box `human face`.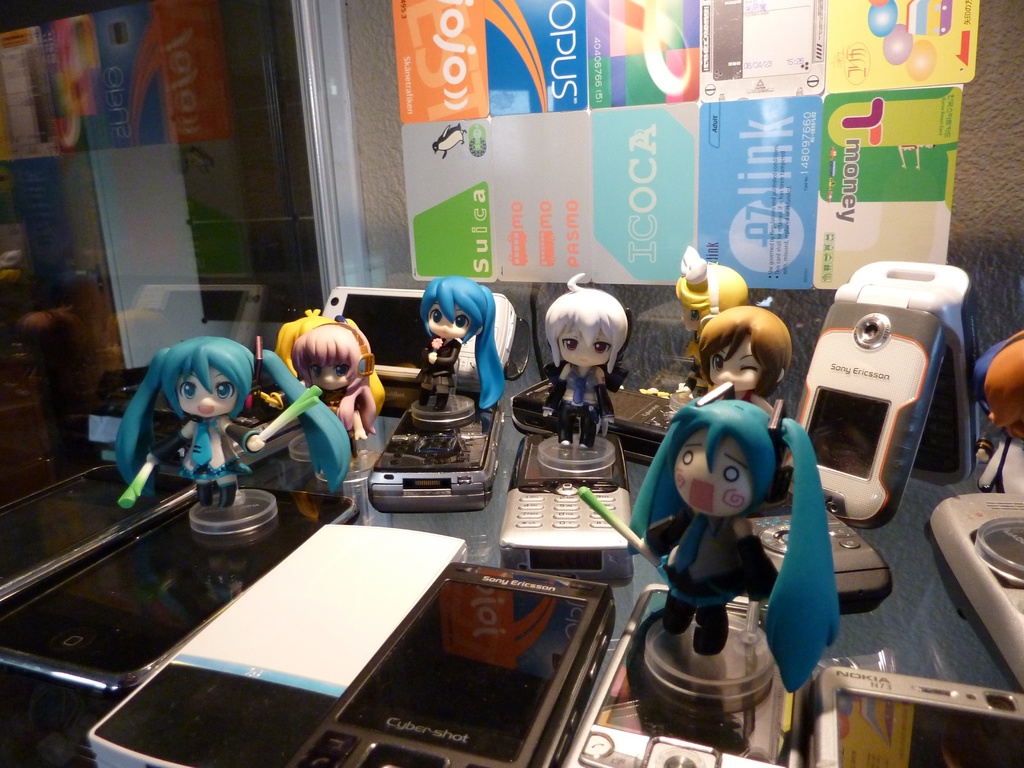
(673, 431, 749, 521).
